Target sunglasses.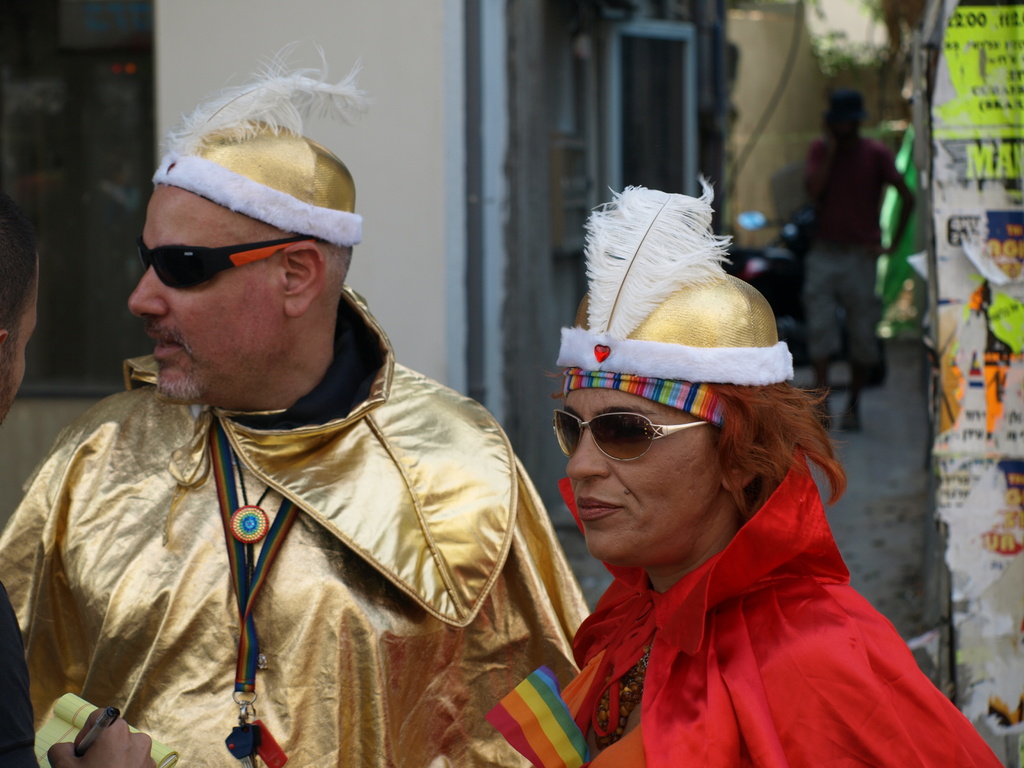
Target region: 551,412,708,458.
